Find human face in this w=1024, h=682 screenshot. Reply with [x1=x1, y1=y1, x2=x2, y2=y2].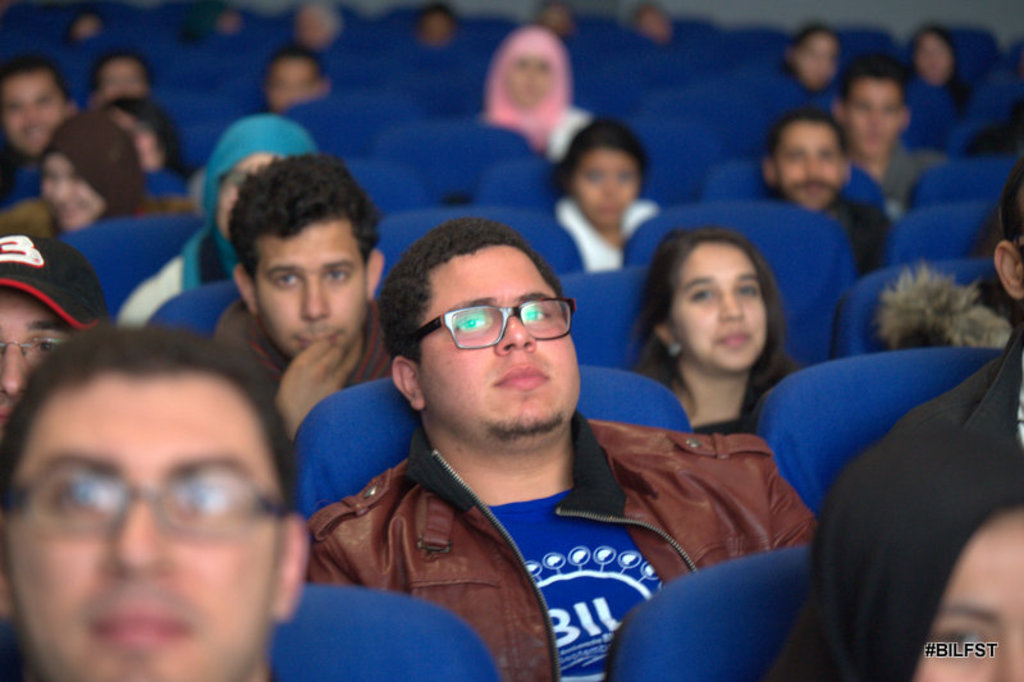
[x1=428, y1=246, x2=582, y2=452].
